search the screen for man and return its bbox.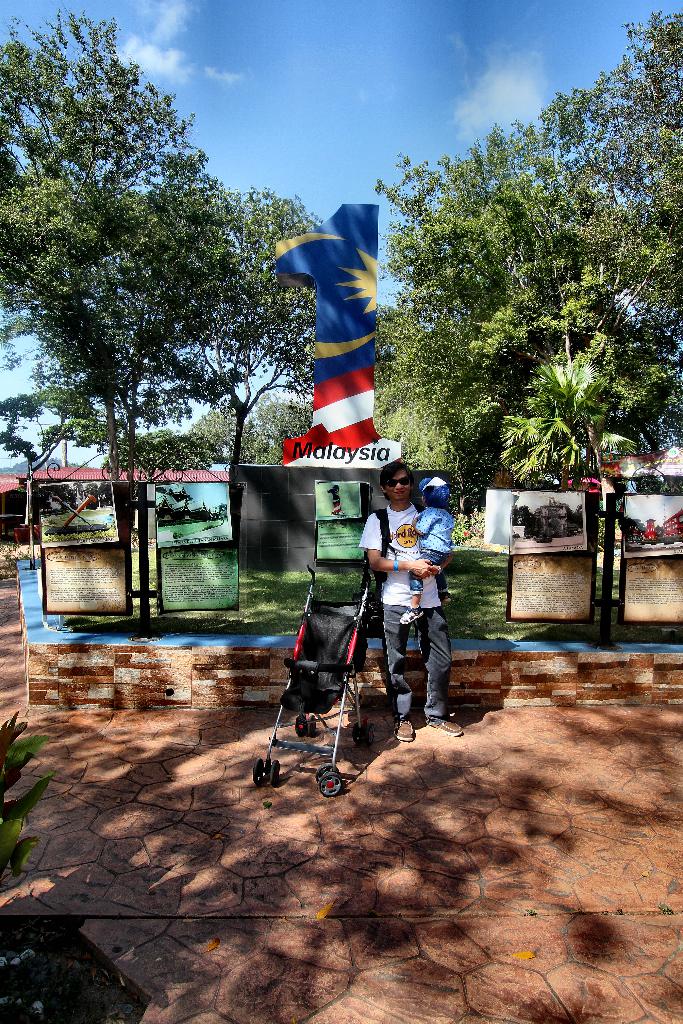
Found: (left=370, top=458, right=460, bottom=754).
